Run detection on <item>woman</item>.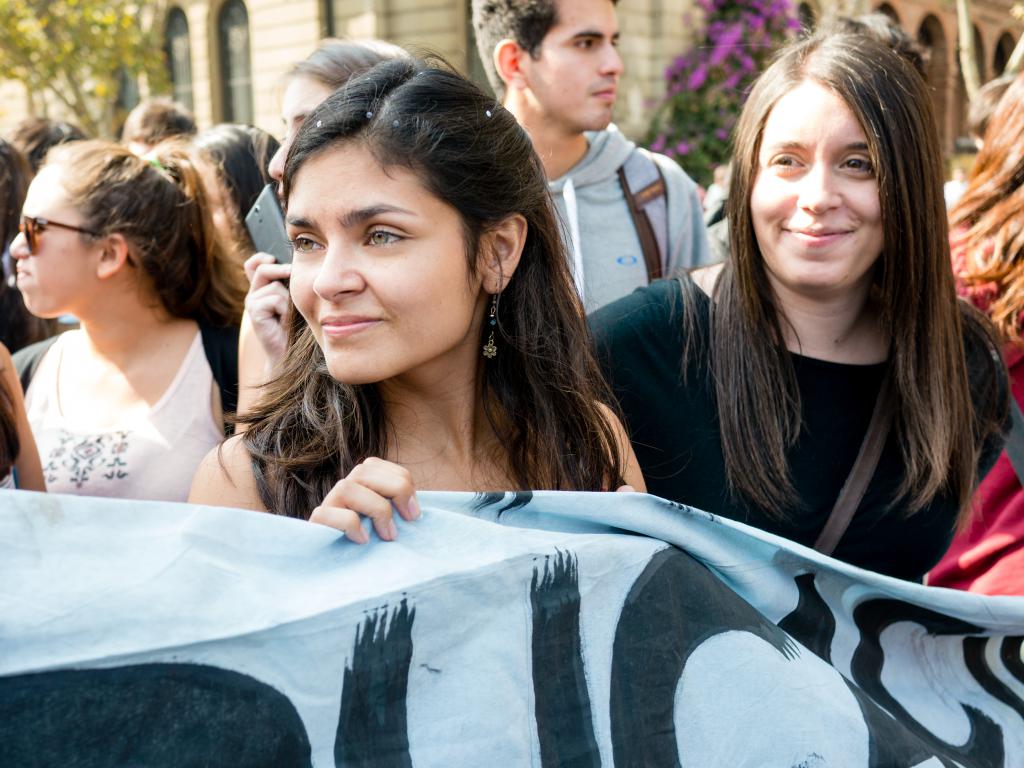
Result: box(580, 34, 1014, 585).
